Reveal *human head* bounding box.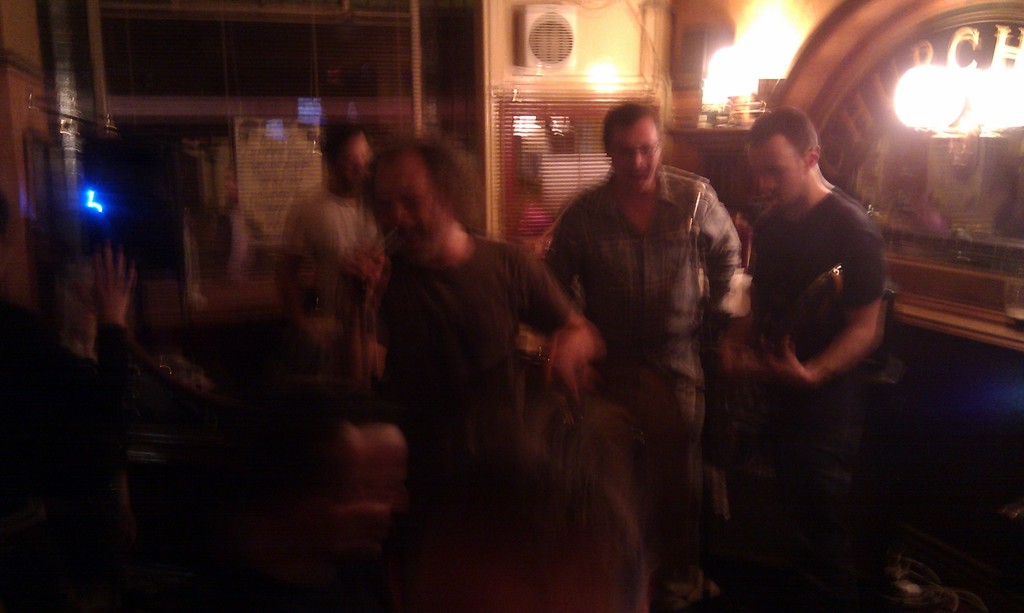
Revealed: bbox=(323, 122, 388, 191).
